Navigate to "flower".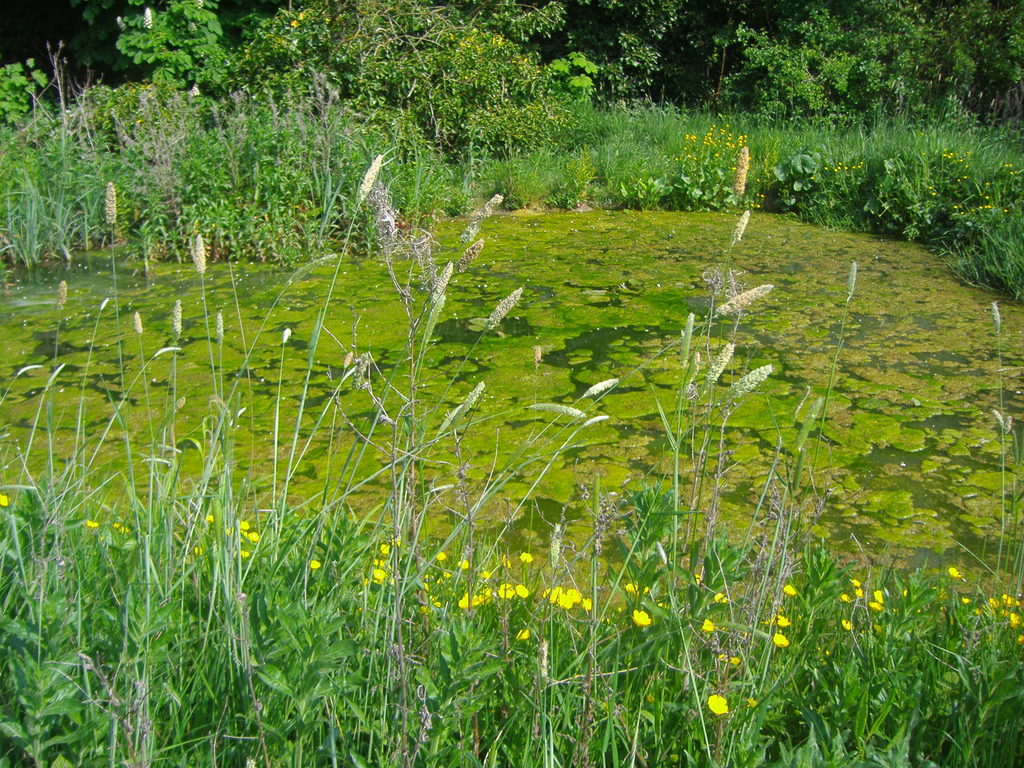
Navigation target: BBox(85, 518, 99, 531).
